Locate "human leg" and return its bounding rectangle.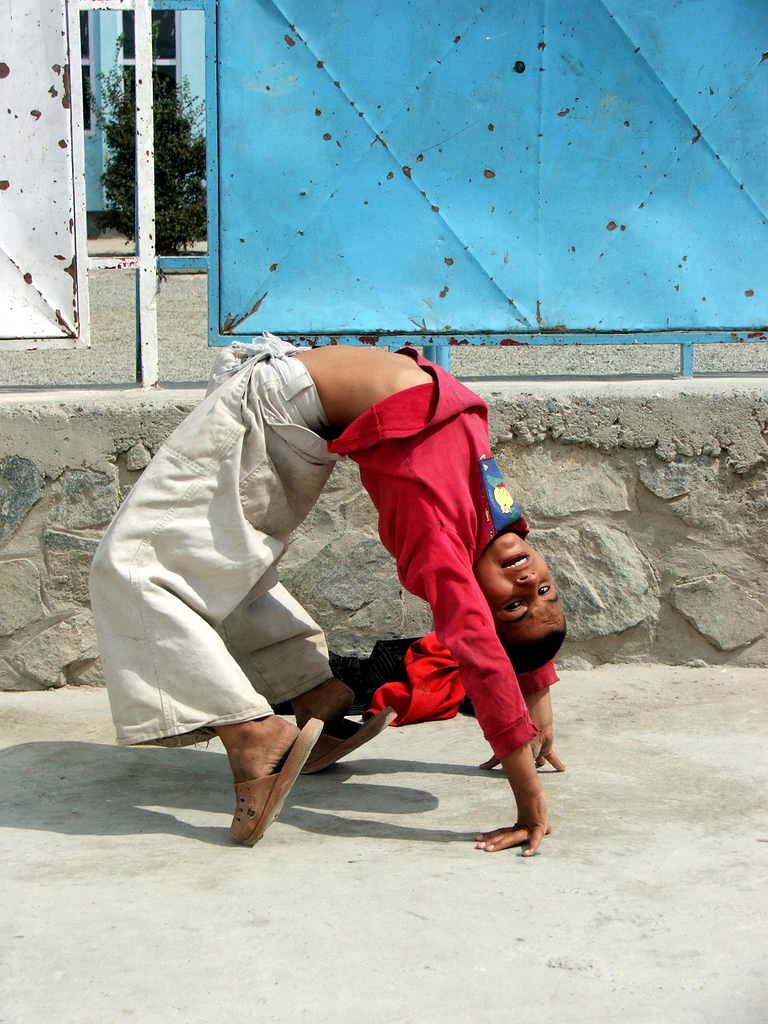
Rect(83, 342, 361, 844).
